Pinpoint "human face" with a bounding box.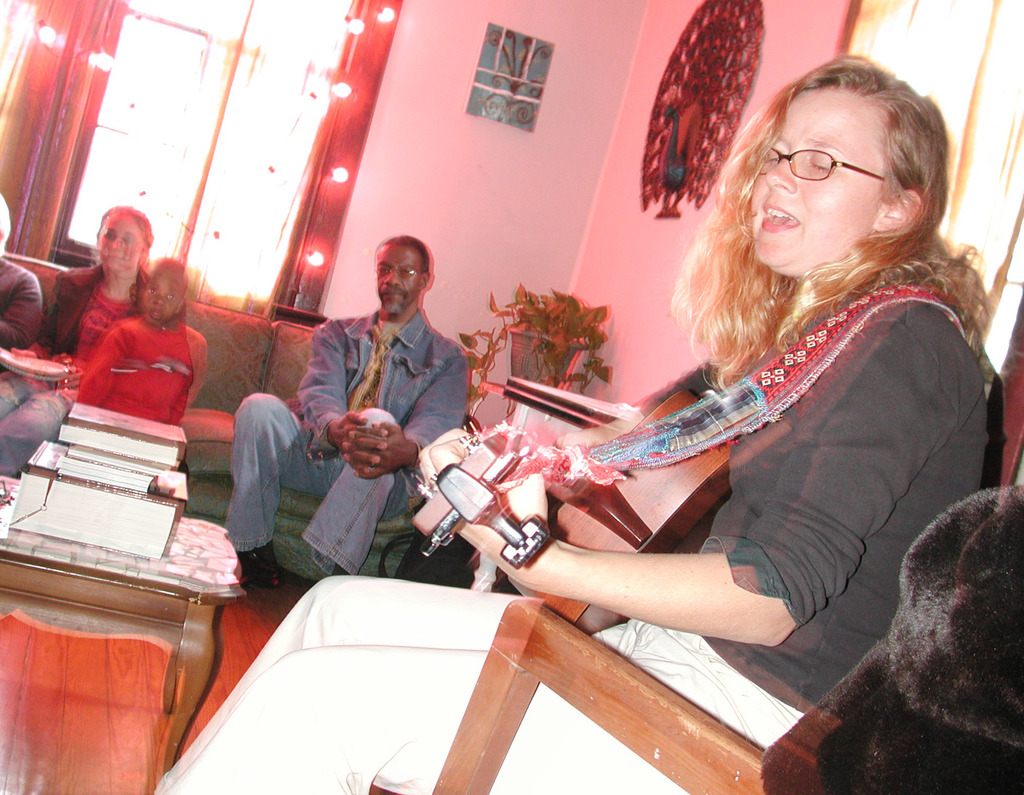
<box>374,244,424,309</box>.
